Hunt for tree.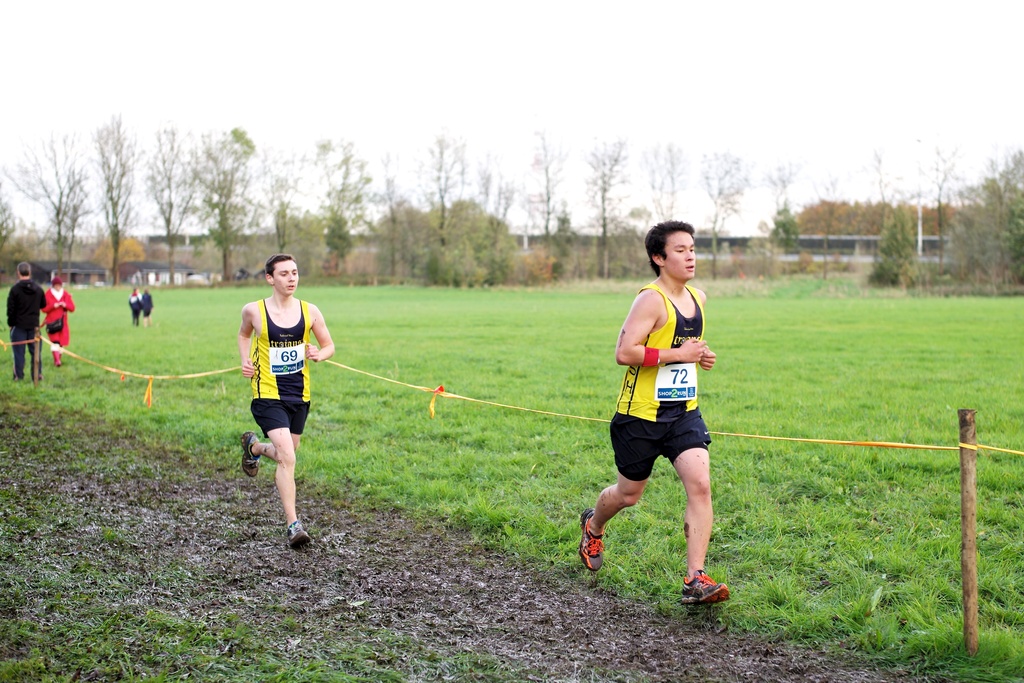
Hunted down at crop(860, 142, 893, 245).
